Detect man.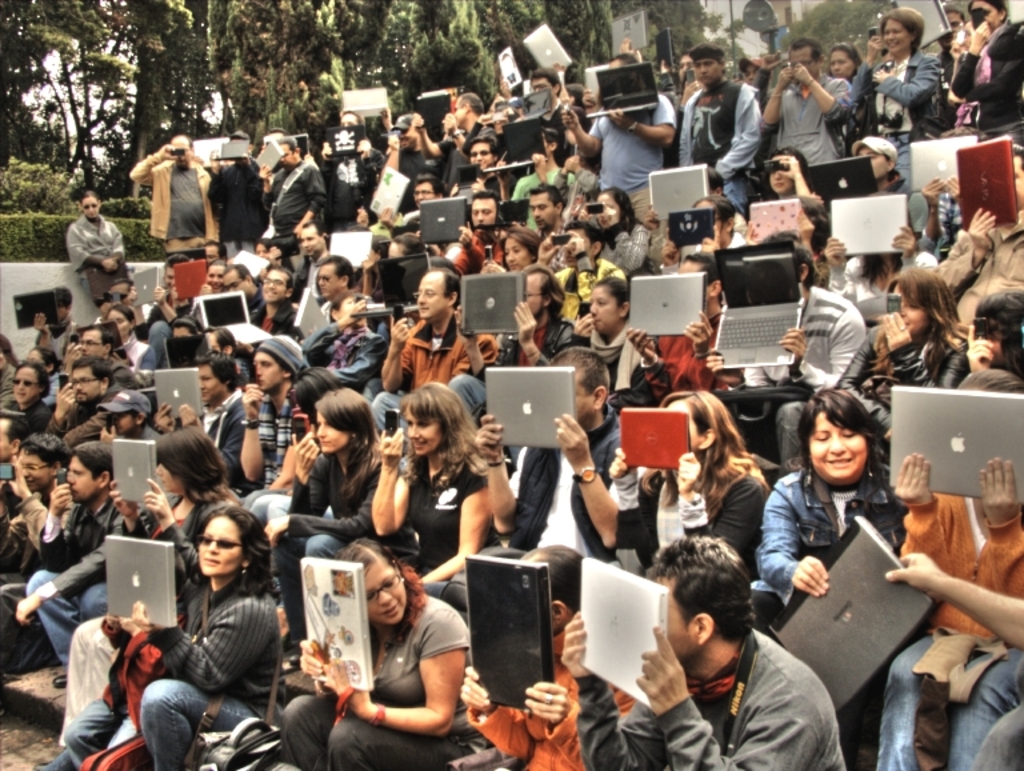
Detected at (559, 528, 851, 770).
